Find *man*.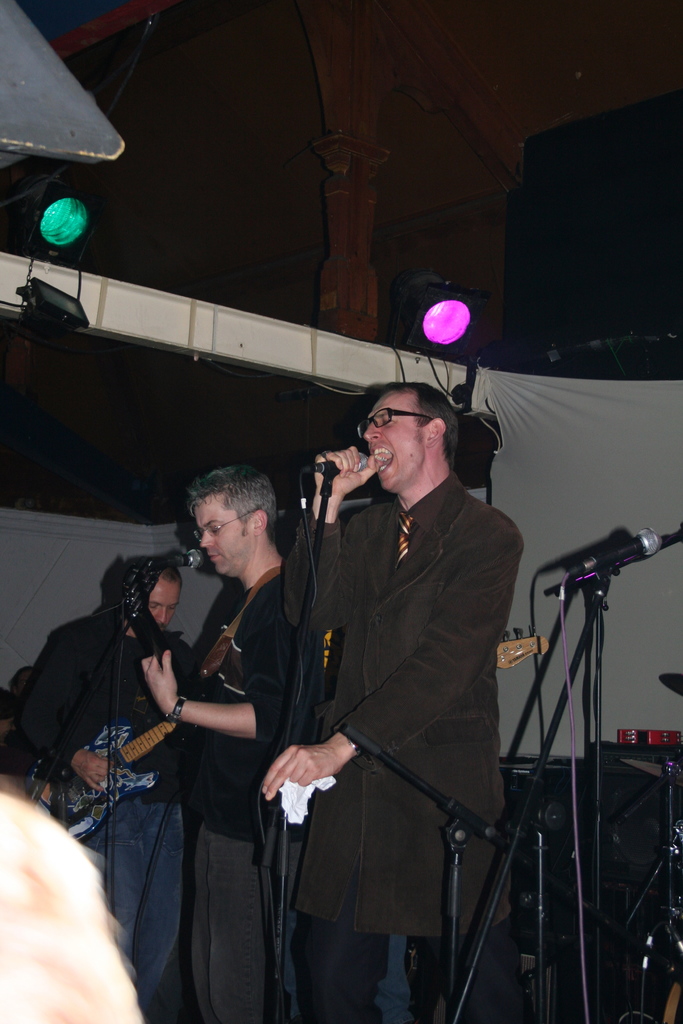
left=43, top=554, right=211, bottom=1013.
